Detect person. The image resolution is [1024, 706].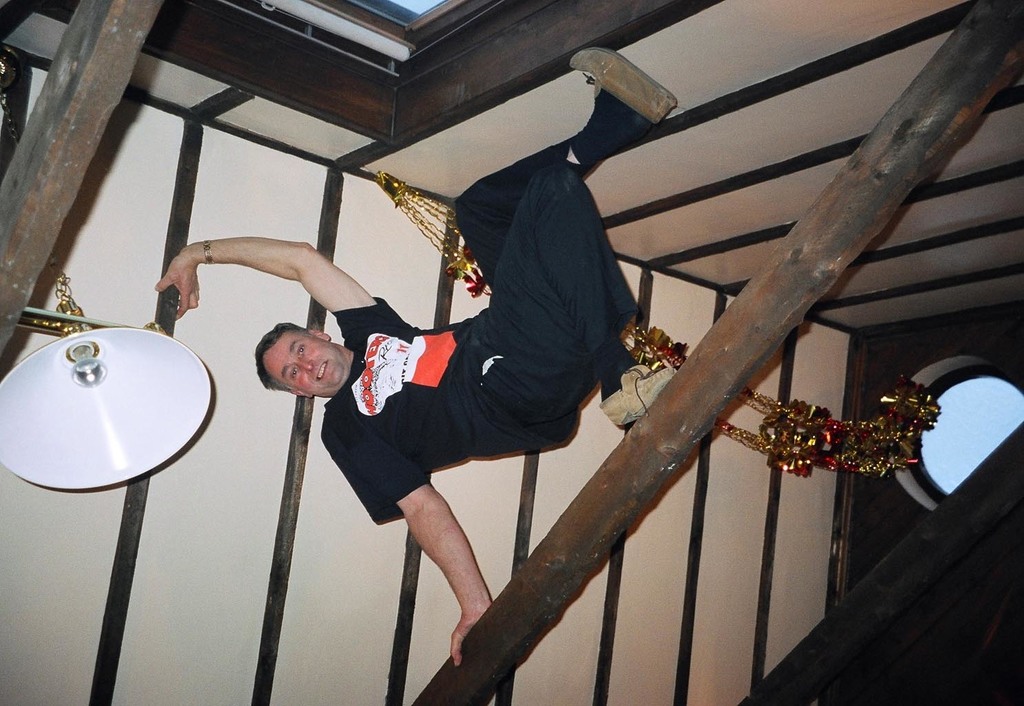
[x1=154, y1=46, x2=673, y2=666].
